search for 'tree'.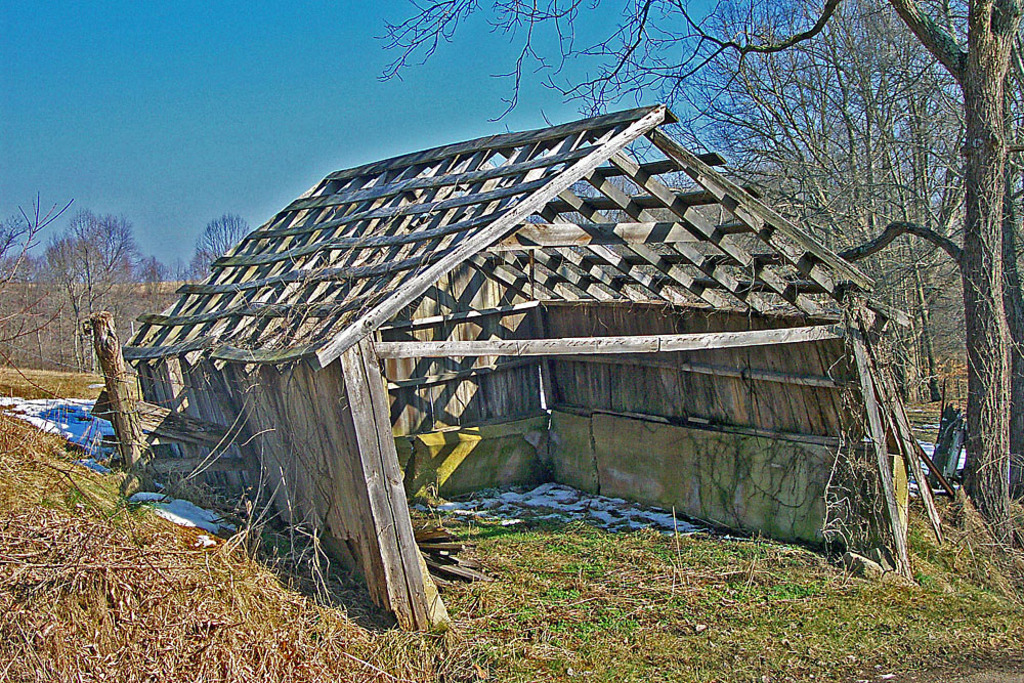
Found at bbox=[197, 212, 252, 279].
